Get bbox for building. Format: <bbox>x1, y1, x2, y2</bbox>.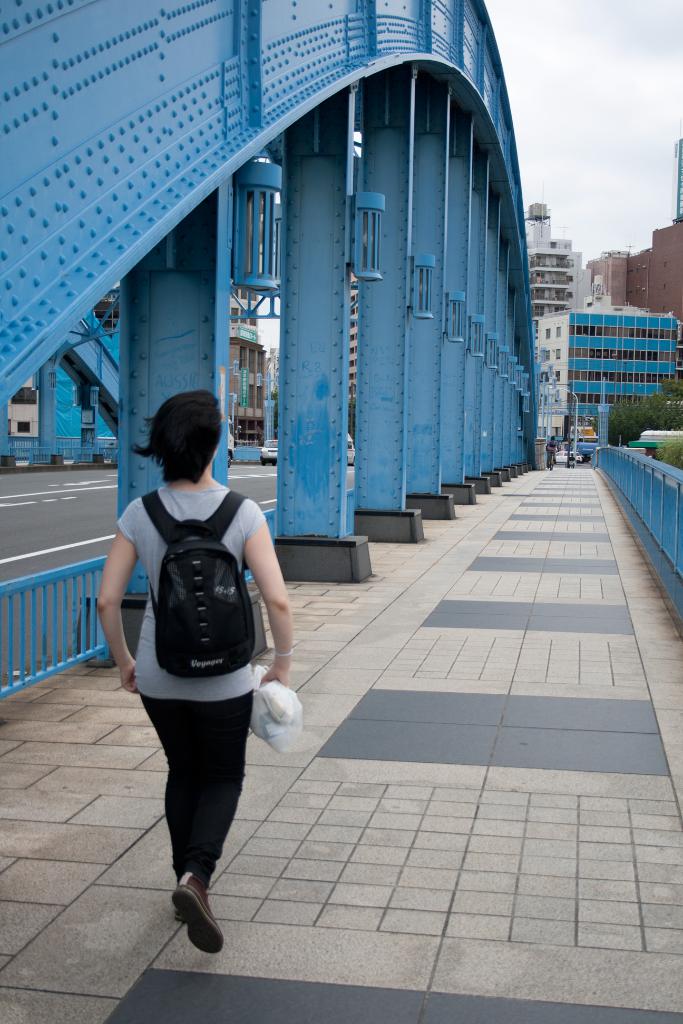
<bbox>535, 312, 682, 442</bbox>.
